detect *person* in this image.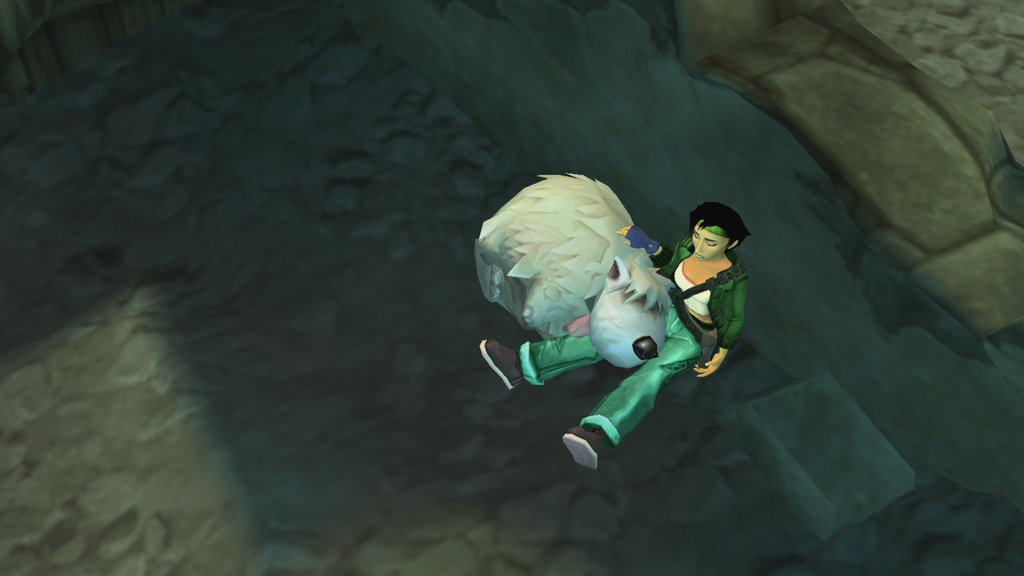
Detection: 479,200,756,470.
